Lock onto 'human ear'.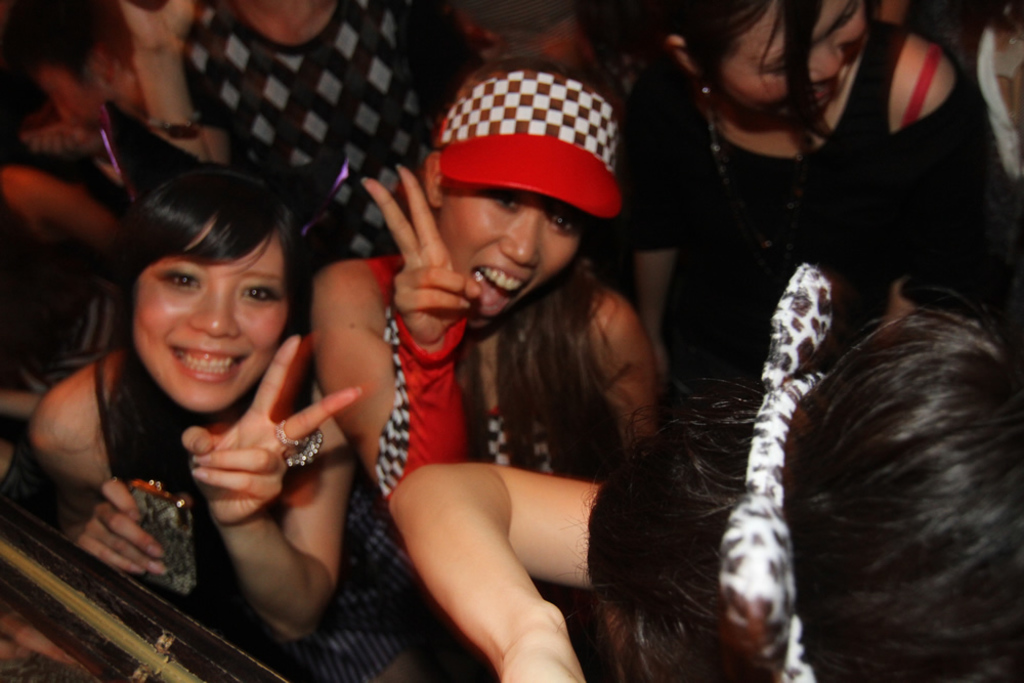
Locked: (left=426, top=152, right=442, bottom=207).
